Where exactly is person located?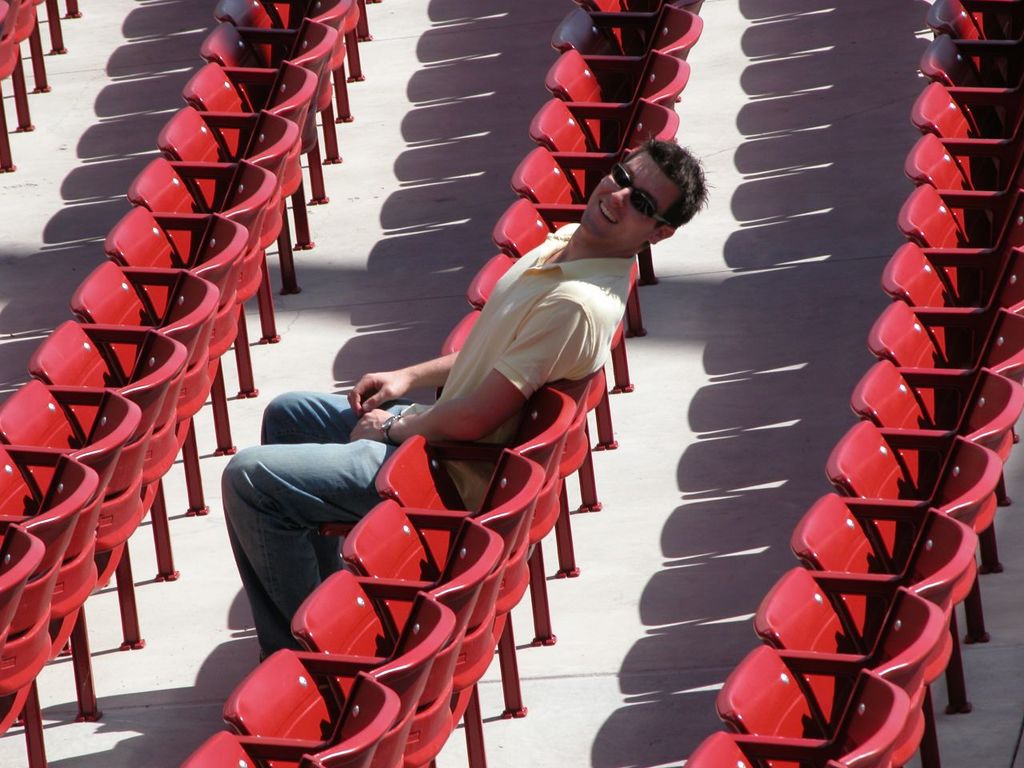
Its bounding box is x1=296, y1=155, x2=578, y2=716.
